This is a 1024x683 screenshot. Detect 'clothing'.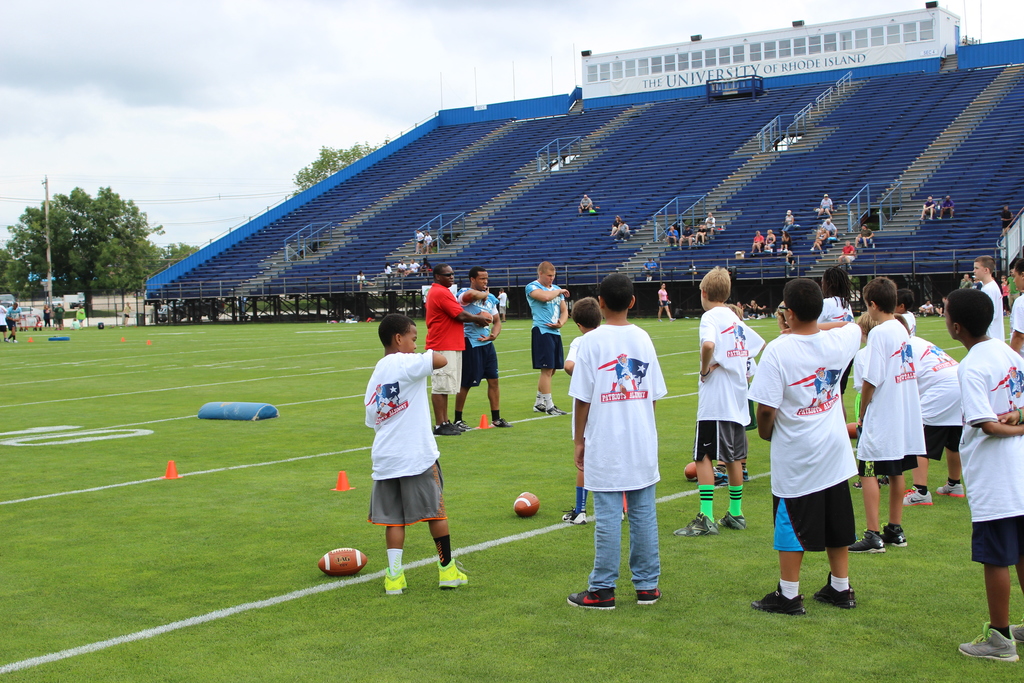
(815, 194, 833, 210).
